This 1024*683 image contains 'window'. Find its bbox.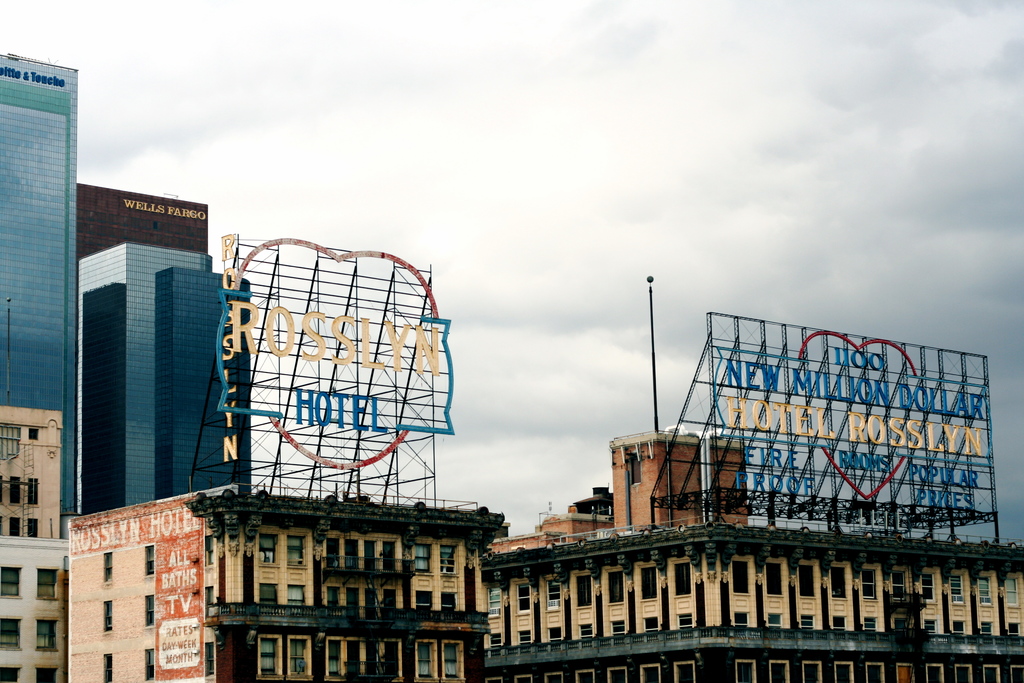
region(980, 625, 993, 631).
